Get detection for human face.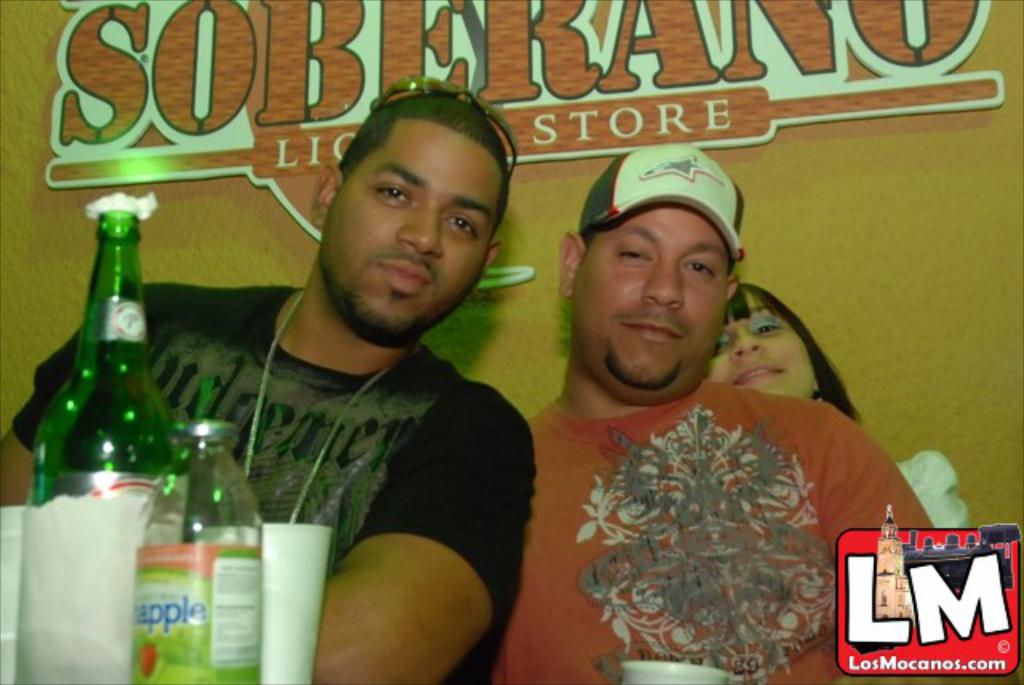
Detection: (571, 203, 733, 392).
